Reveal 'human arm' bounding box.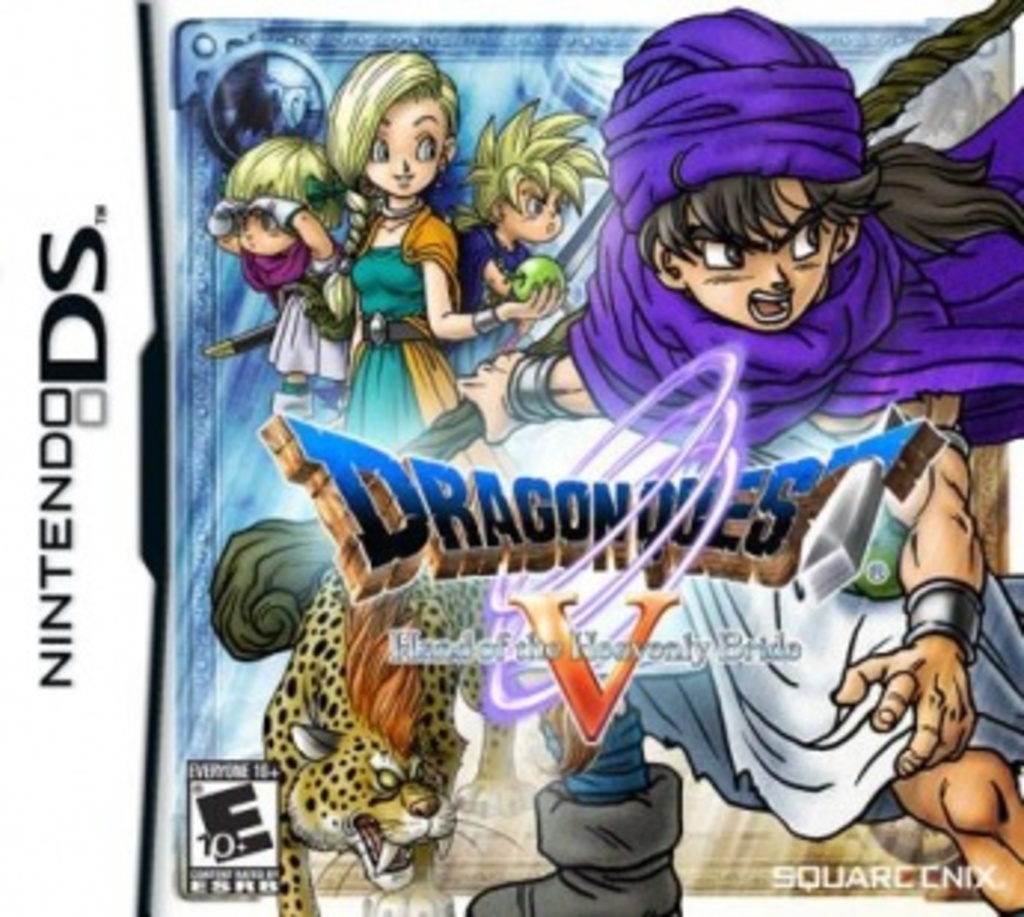
Revealed: l=413, t=217, r=570, b=341.
